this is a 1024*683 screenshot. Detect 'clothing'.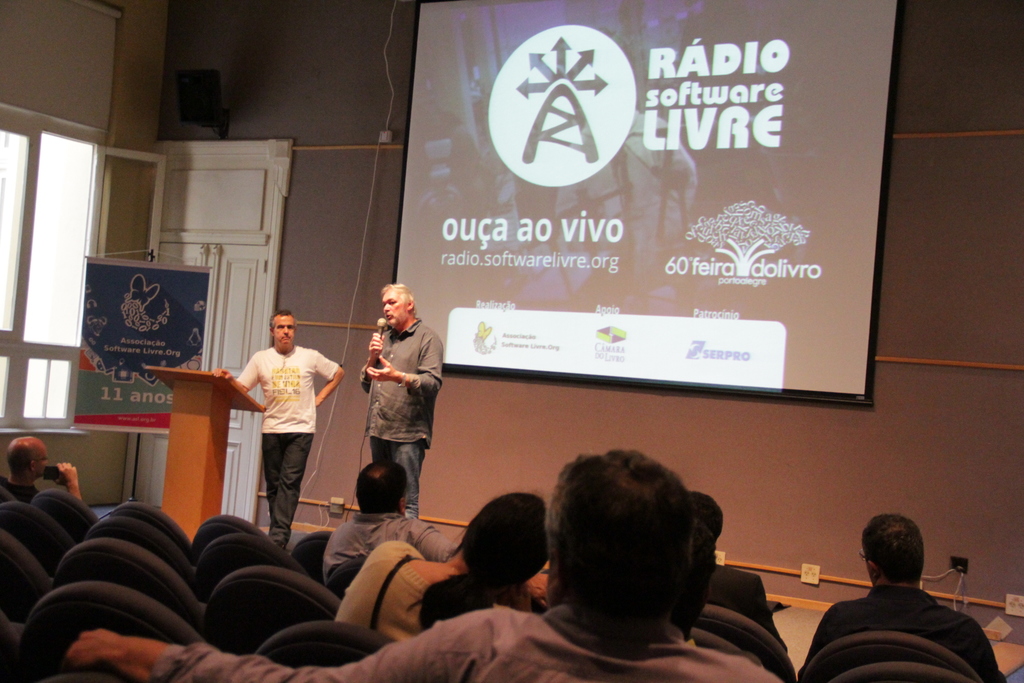
712:564:785:659.
